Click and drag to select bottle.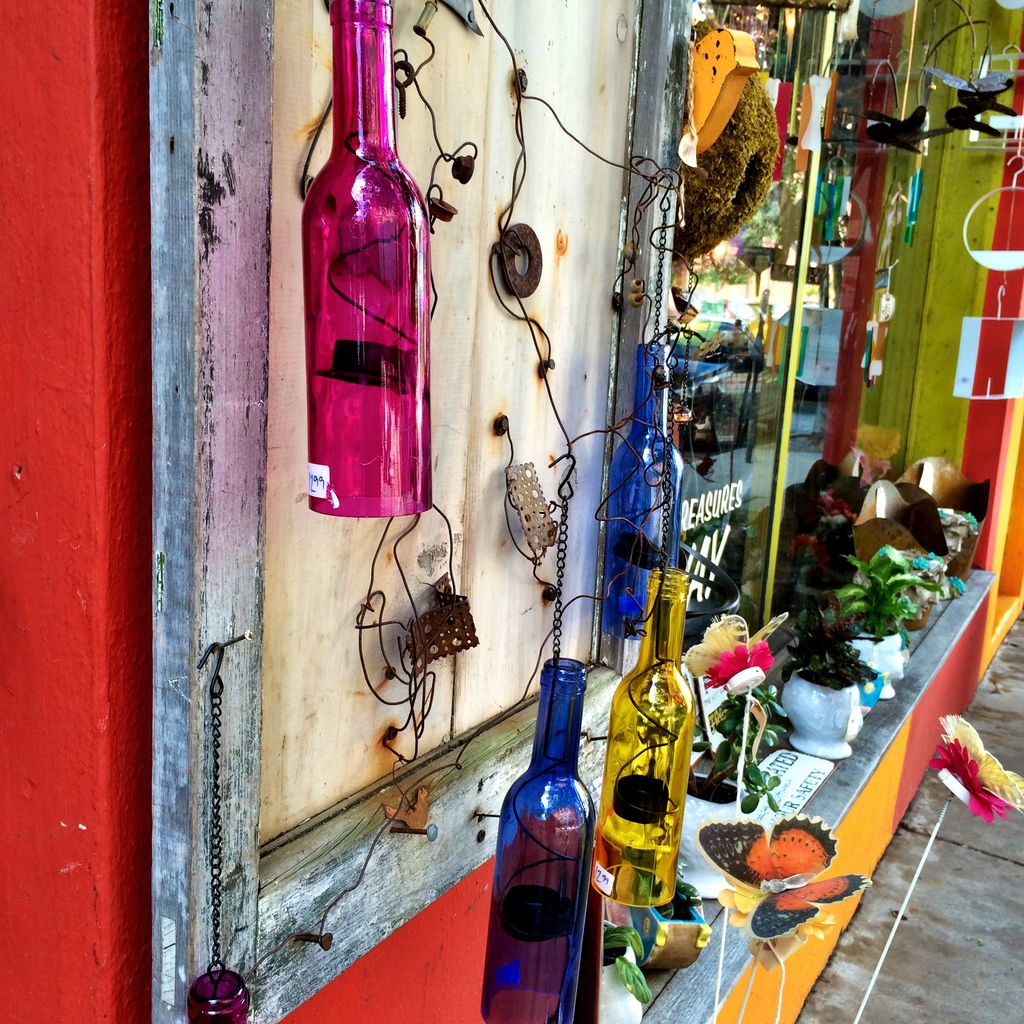
Selection: Rect(306, 0, 434, 519).
